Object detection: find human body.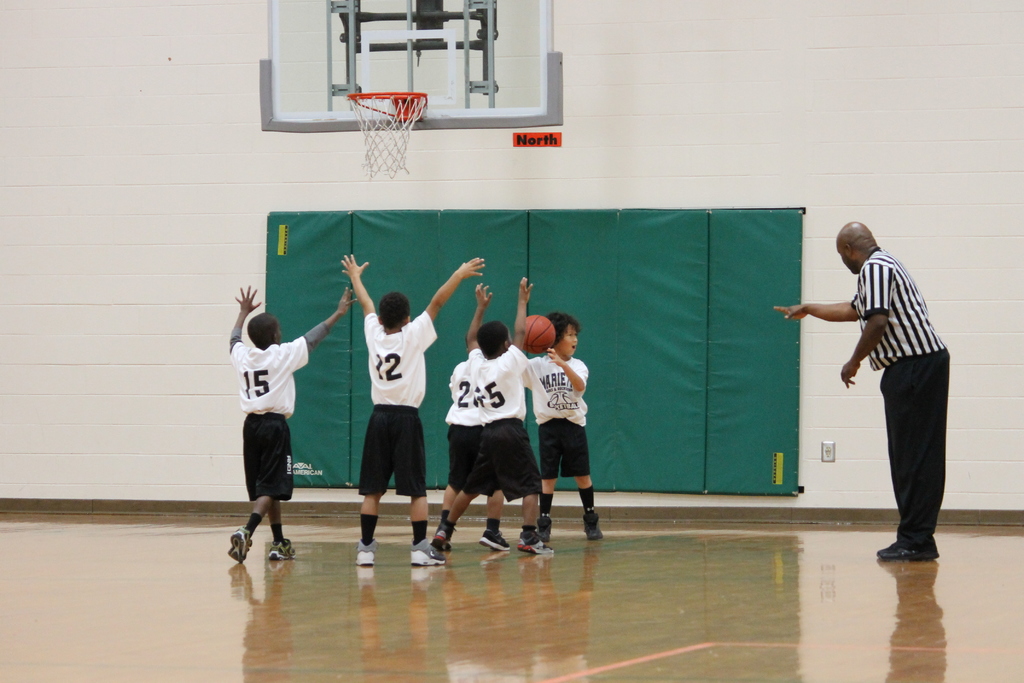
<box>511,311,604,541</box>.
